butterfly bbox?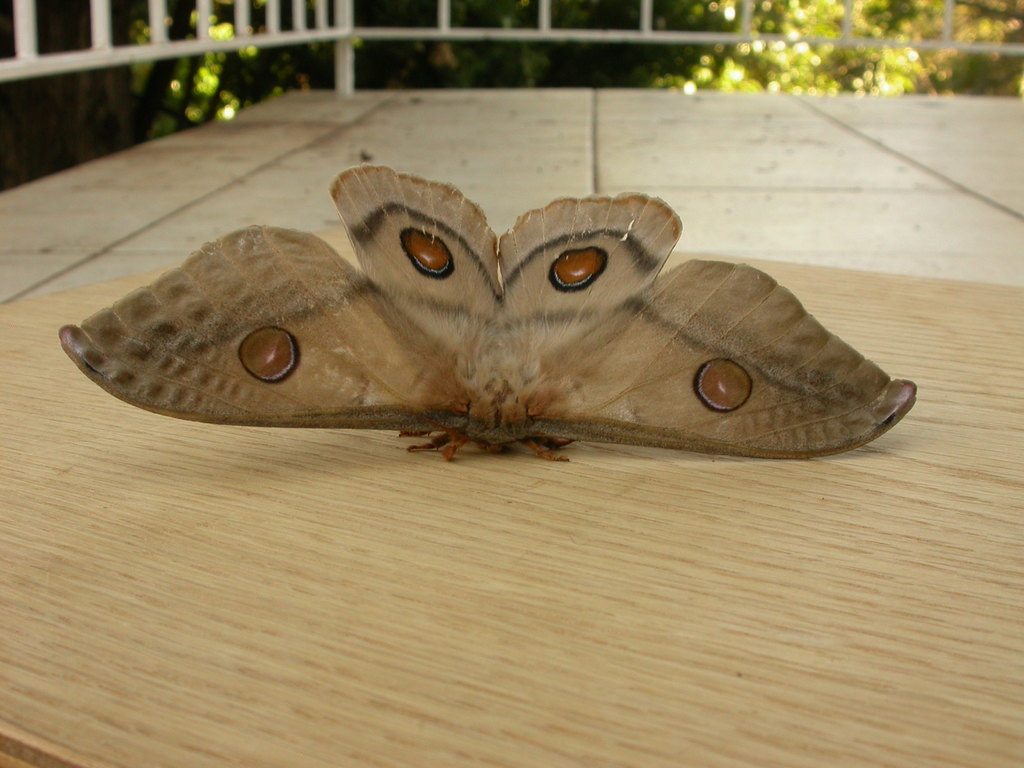
bbox=[229, 161, 929, 478]
